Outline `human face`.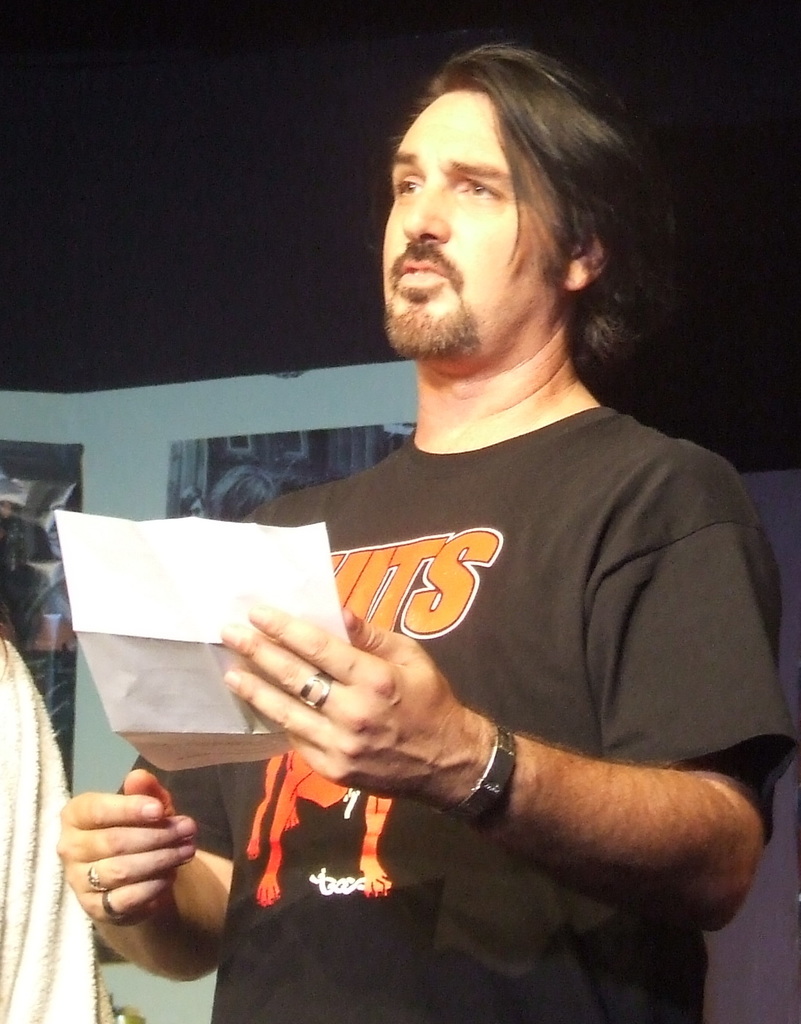
Outline: region(377, 89, 560, 350).
